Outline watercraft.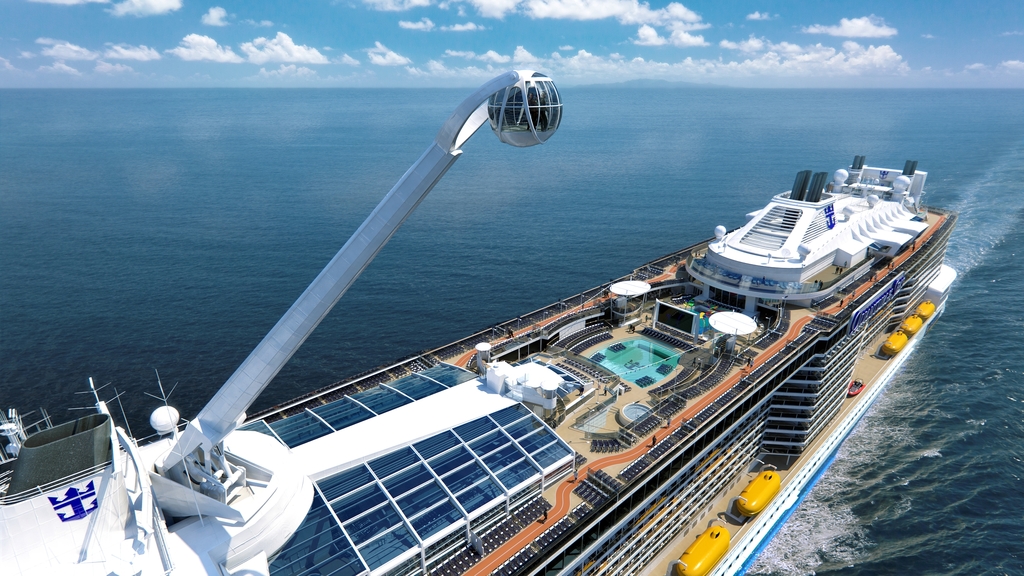
Outline: {"x1": 72, "y1": 73, "x2": 973, "y2": 563}.
